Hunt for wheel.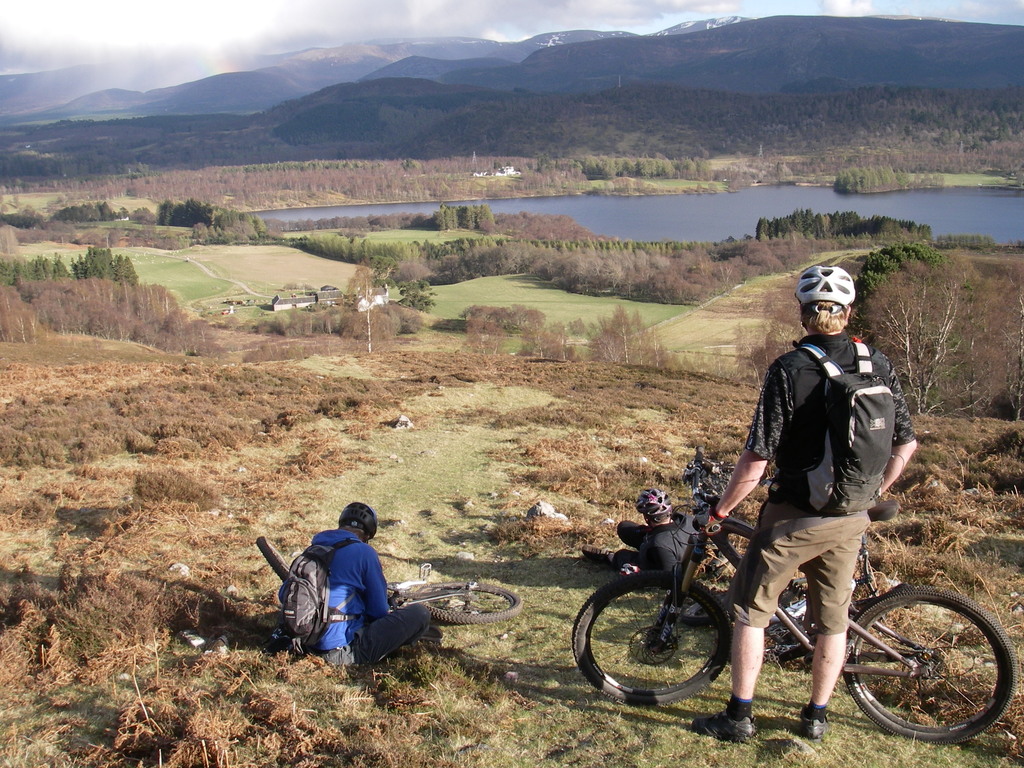
Hunted down at l=416, t=582, r=521, b=624.
